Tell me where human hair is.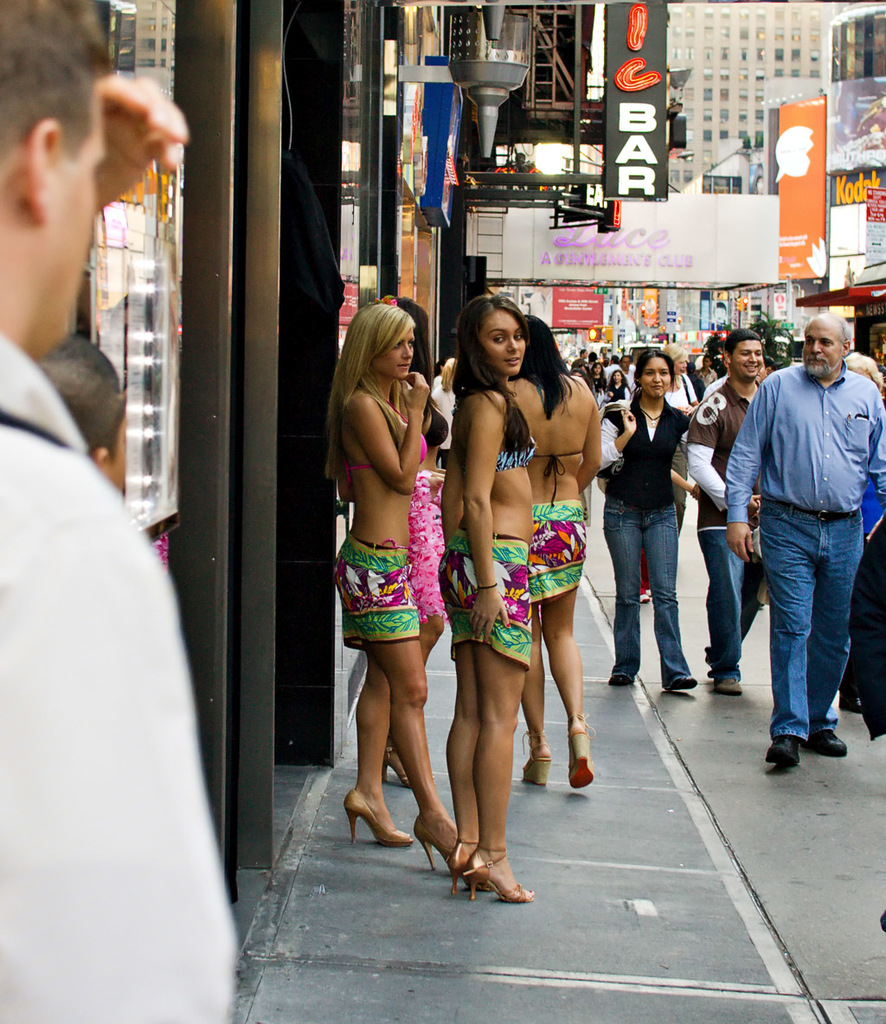
human hair is at (318,300,414,489).
